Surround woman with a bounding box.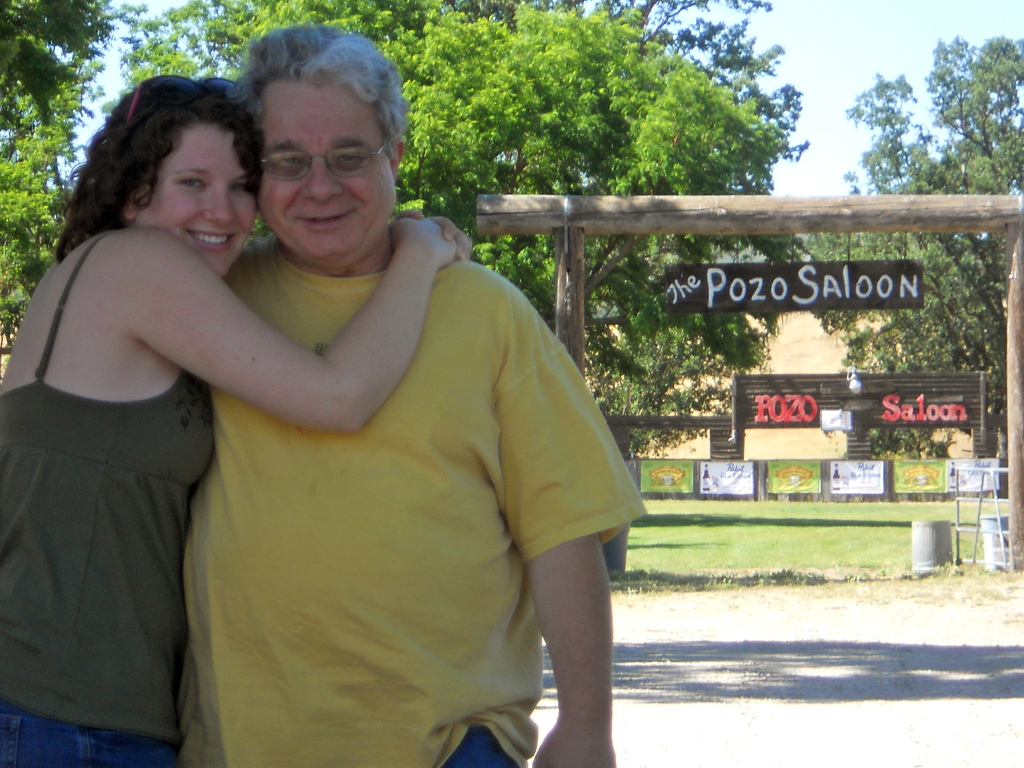
<region>22, 51, 361, 748</region>.
